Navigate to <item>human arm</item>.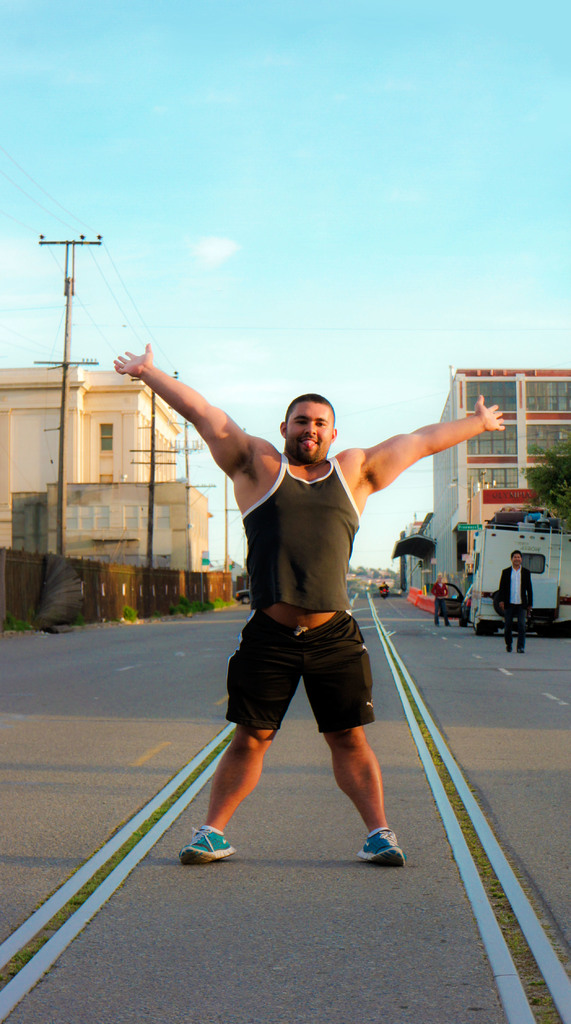
Navigation target: [x1=348, y1=385, x2=508, y2=516].
